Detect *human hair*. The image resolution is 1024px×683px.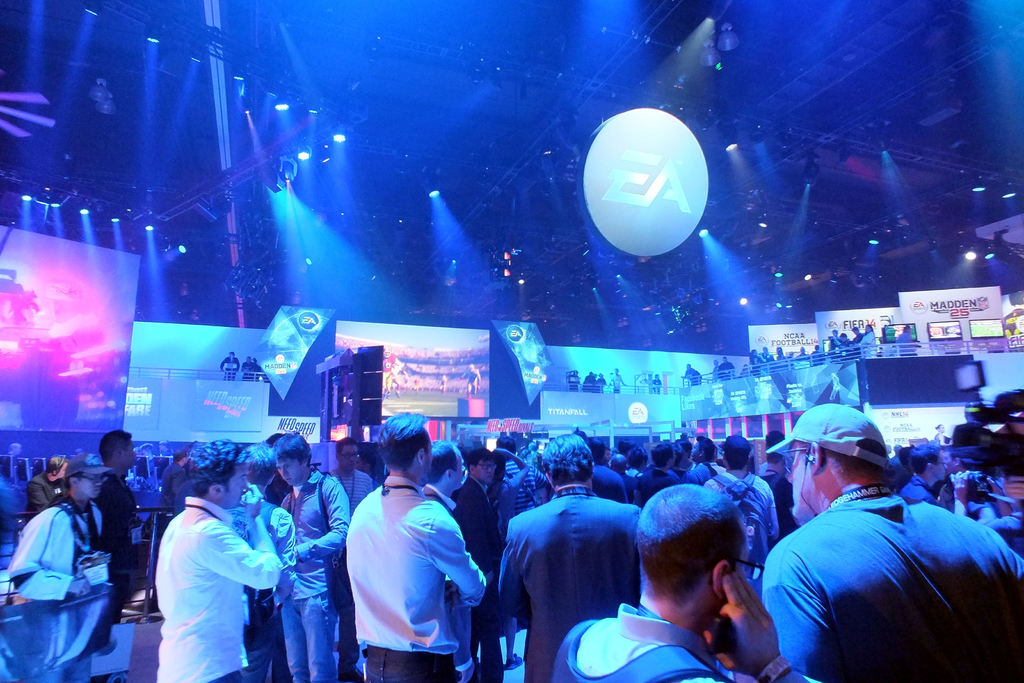
box(333, 436, 358, 456).
